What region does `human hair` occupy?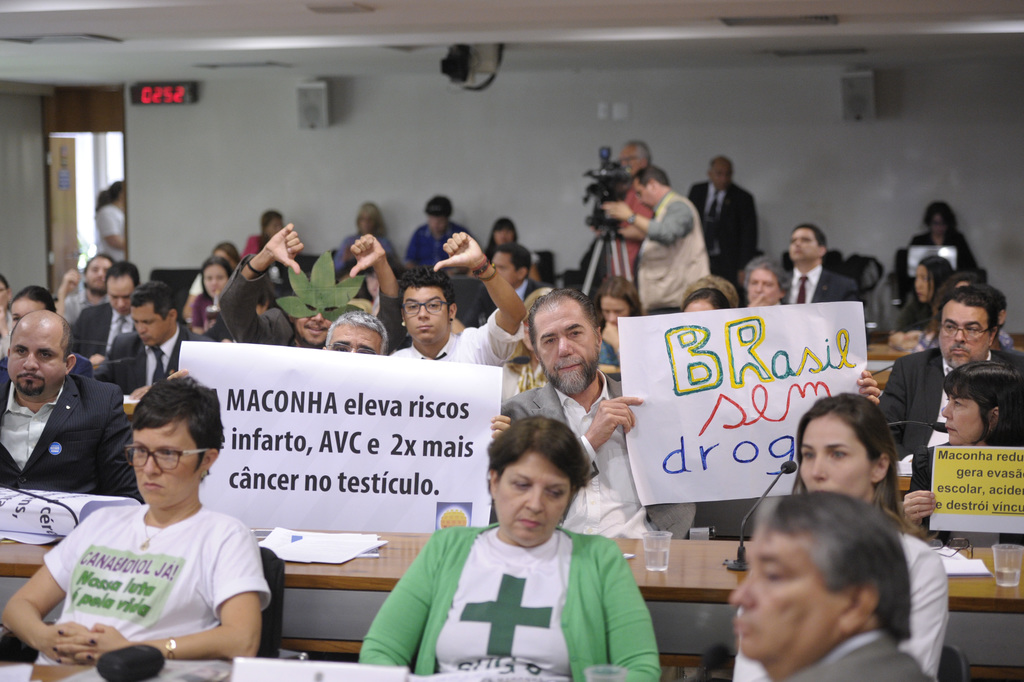
bbox=(113, 386, 206, 495).
